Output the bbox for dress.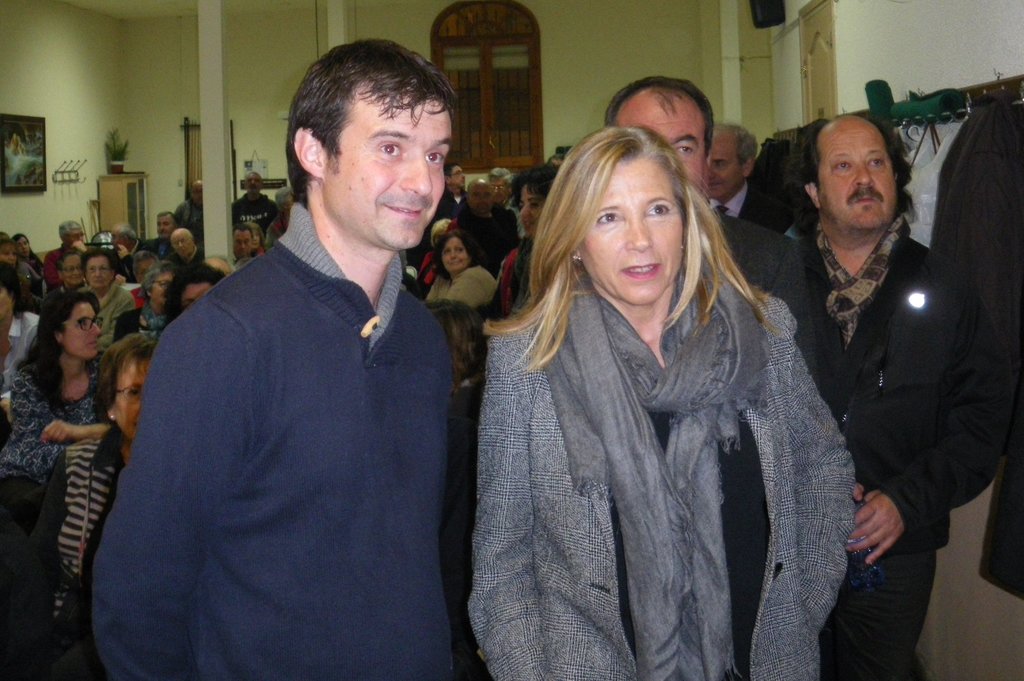
crop(19, 358, 109, 424).
